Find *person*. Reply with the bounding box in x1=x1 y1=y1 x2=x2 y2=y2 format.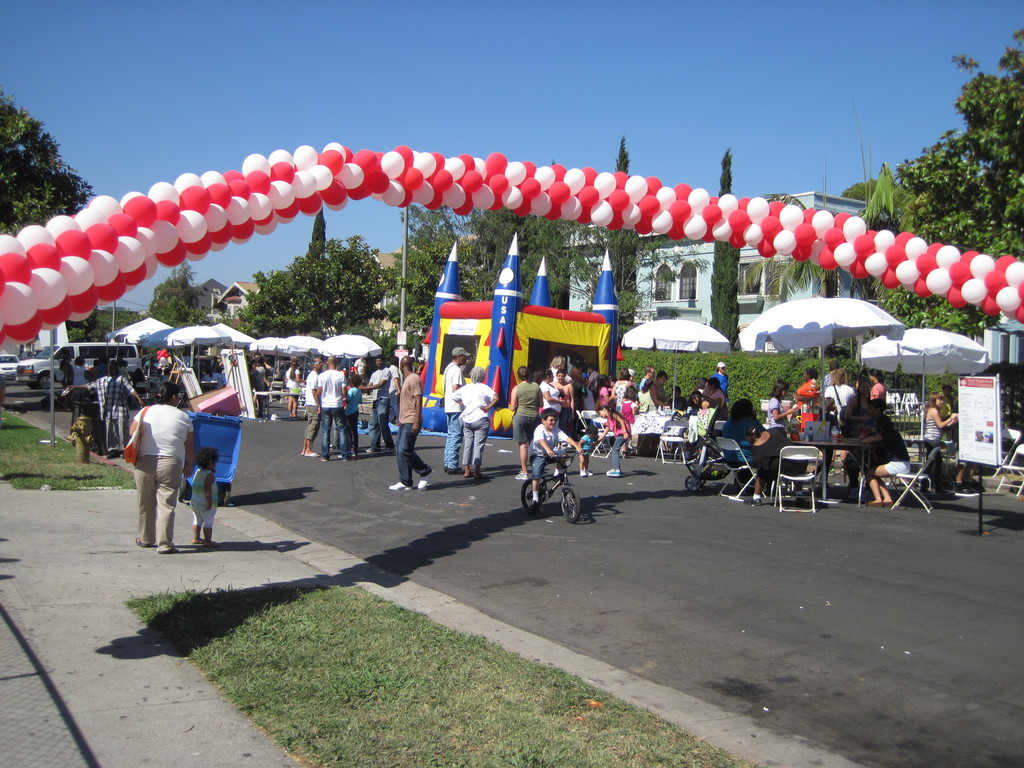
x1=788 y1=385 x2=799 y2=417.
